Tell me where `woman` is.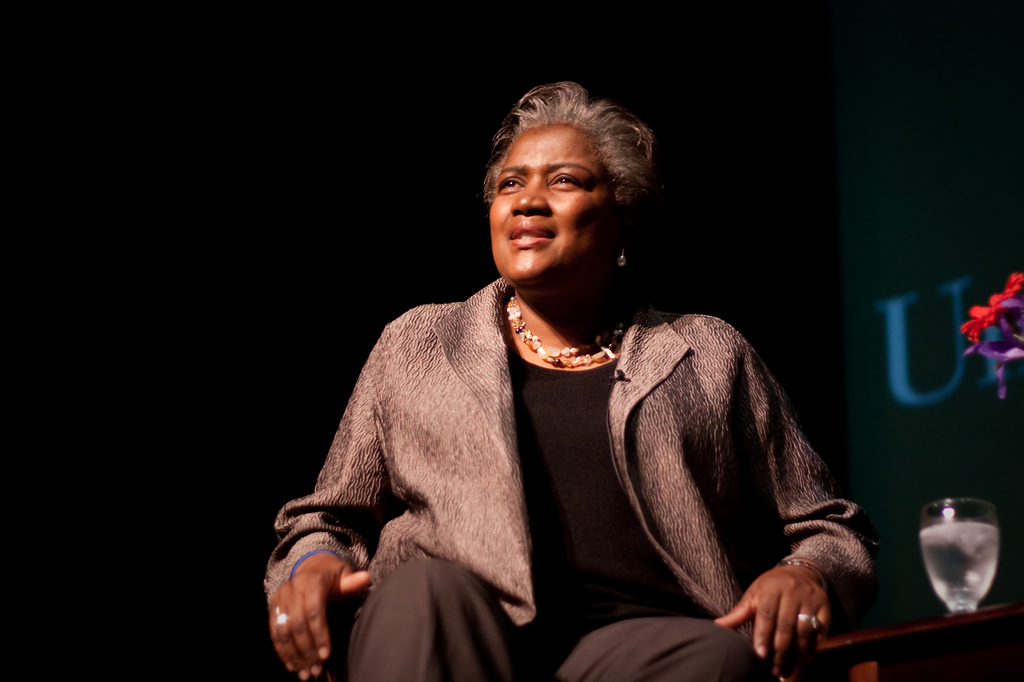
`woman` is at <box>271,60,872,681</box>.
